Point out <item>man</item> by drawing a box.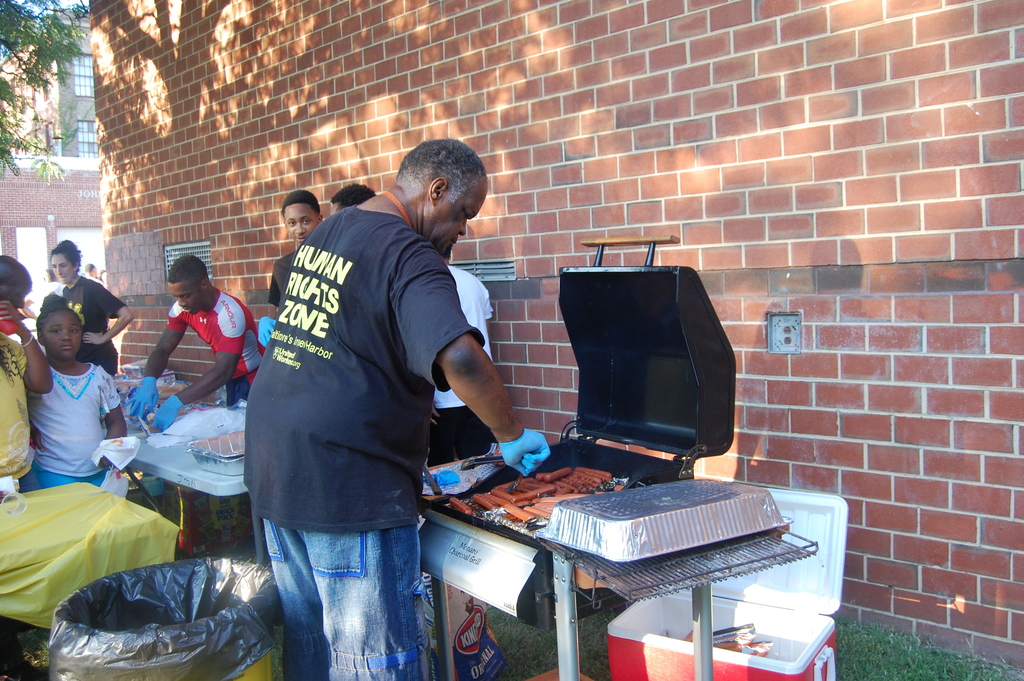
crop(127, 252, 263, 520).
